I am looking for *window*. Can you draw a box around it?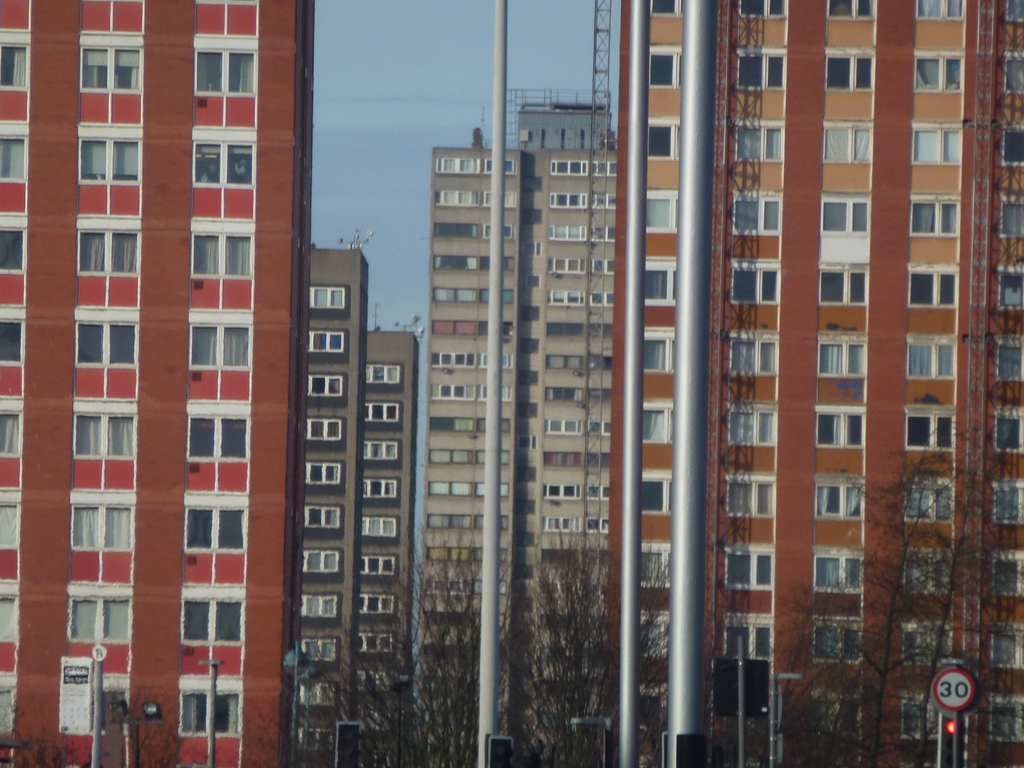
Sure, the bounding box is bbox=(588, 517, 613, 533).
